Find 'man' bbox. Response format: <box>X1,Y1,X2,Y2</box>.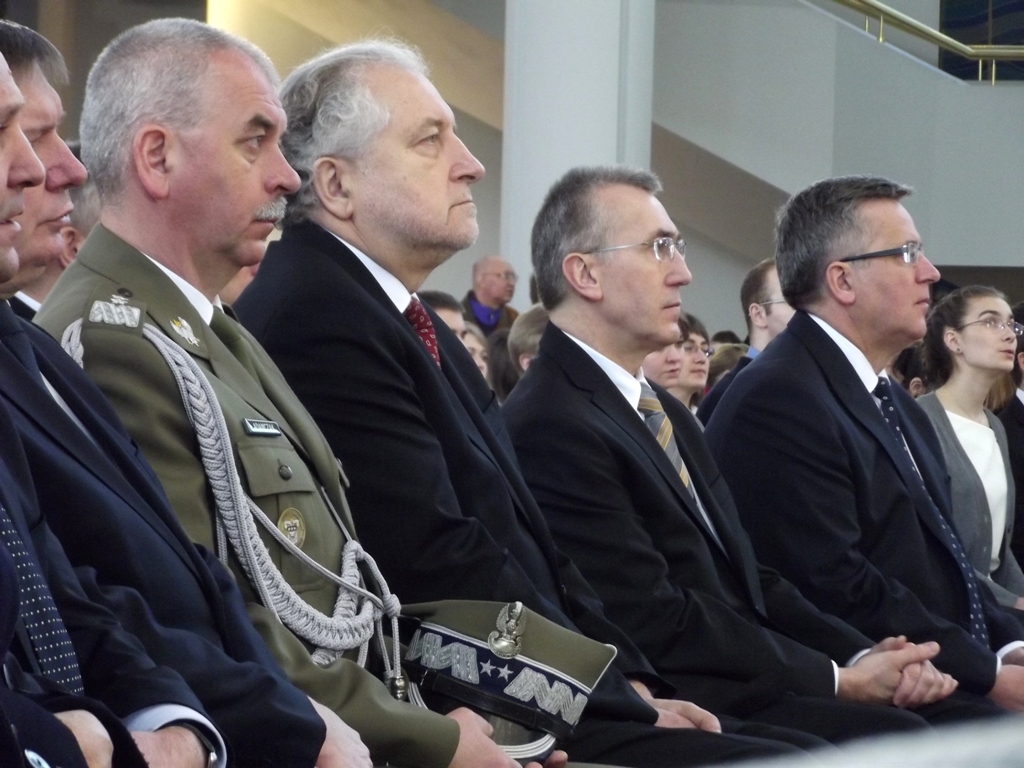
<box>501,164,983,743</box>.
